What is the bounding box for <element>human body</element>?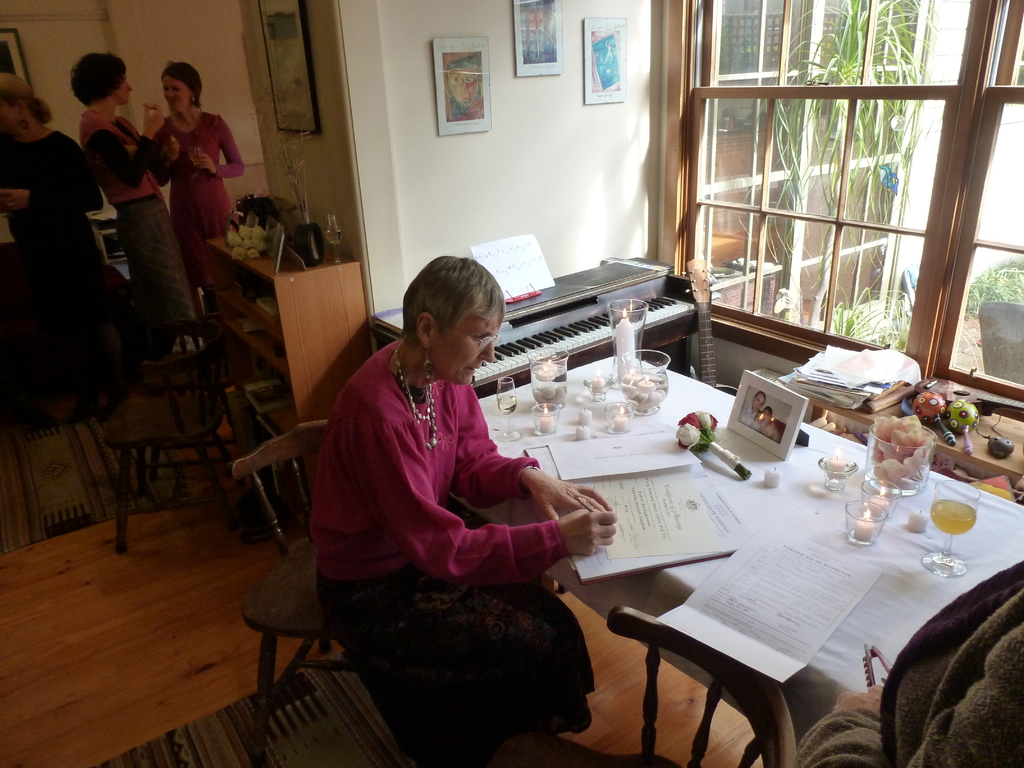
0 73 107 261.
